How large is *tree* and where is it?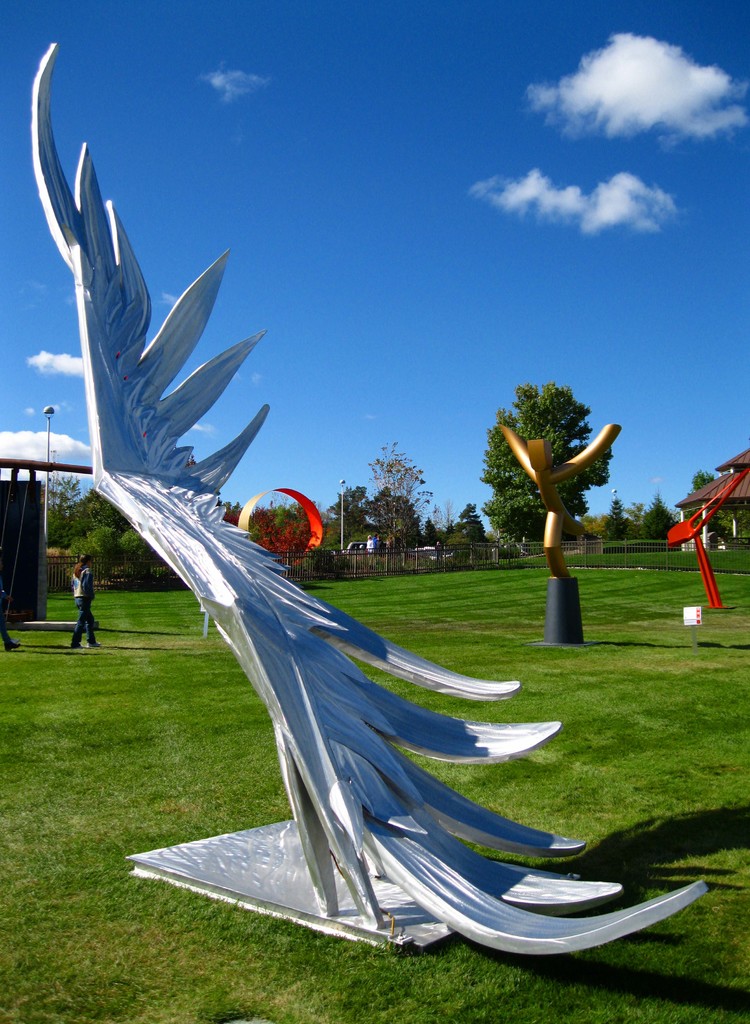
Bounding box: select_region(457, 499, 493, 558).
